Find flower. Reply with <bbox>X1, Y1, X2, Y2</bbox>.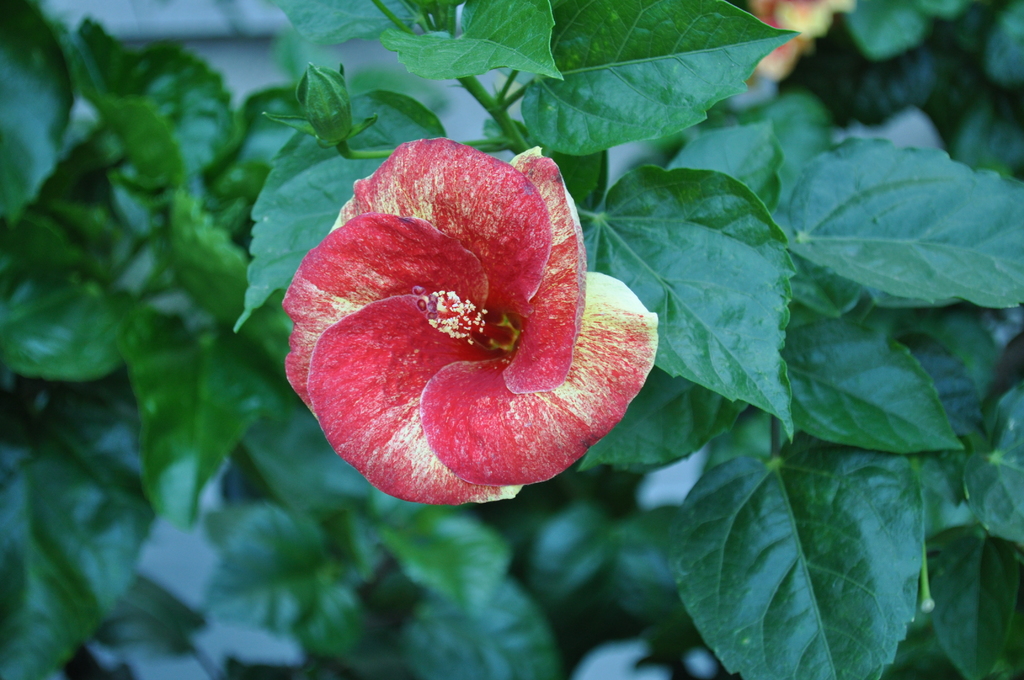
<bbox>283, 117, 641, 515</bbox>.
